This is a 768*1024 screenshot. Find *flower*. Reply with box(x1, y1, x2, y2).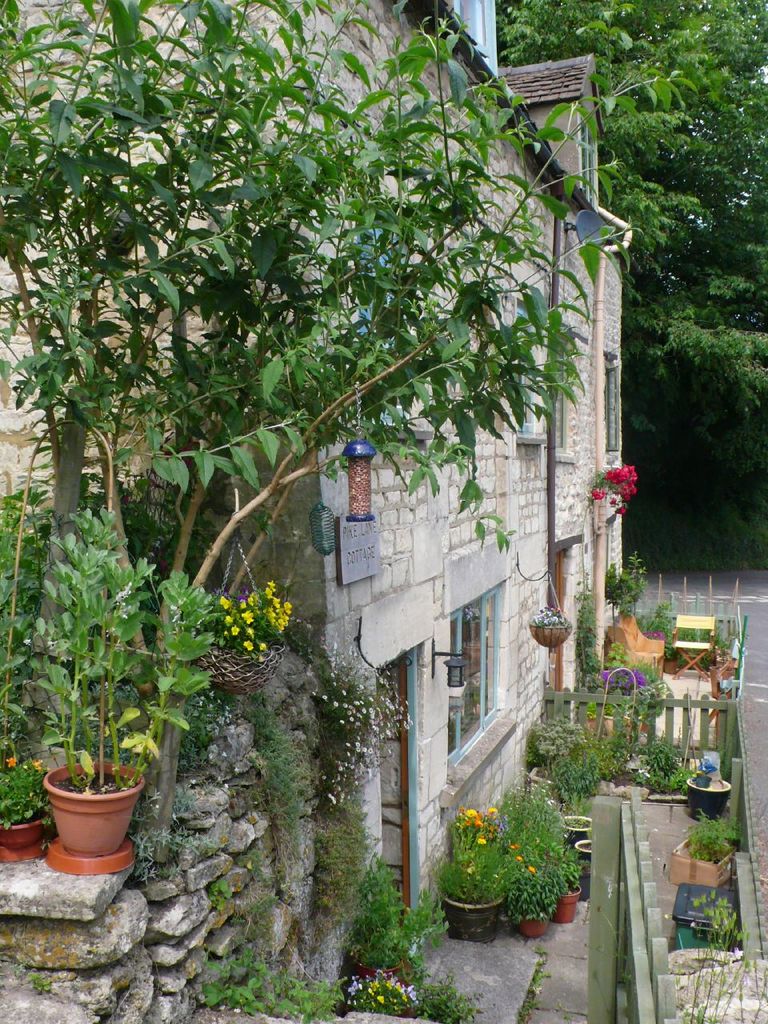
box(460, 804, 474, 818).
